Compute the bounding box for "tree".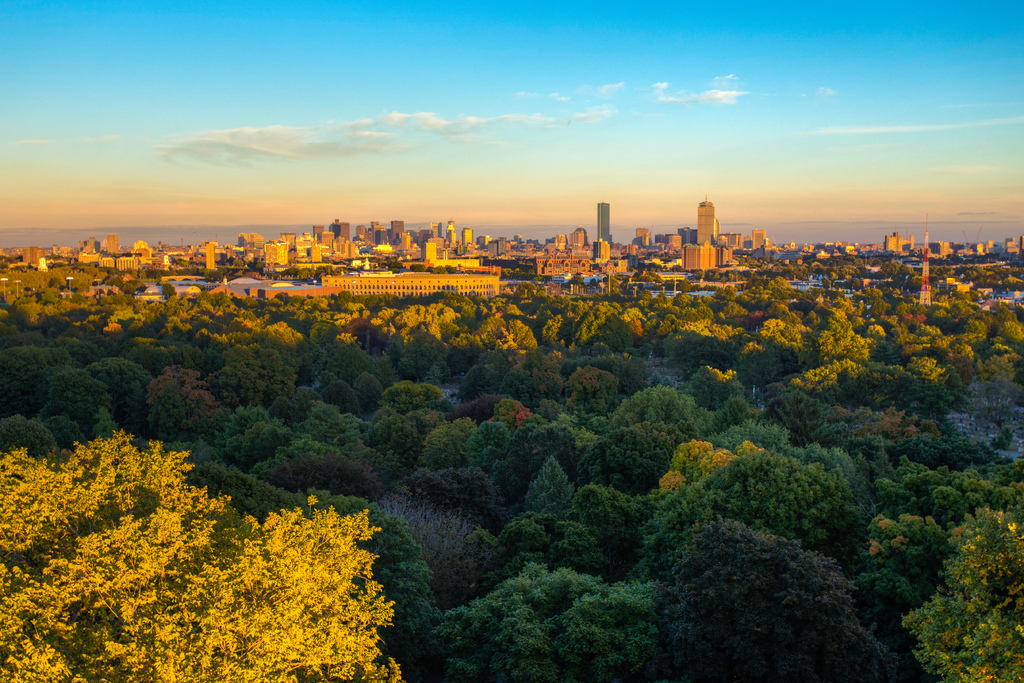
pyautogui.locateOnScreen(879, 250, 914, 281).
